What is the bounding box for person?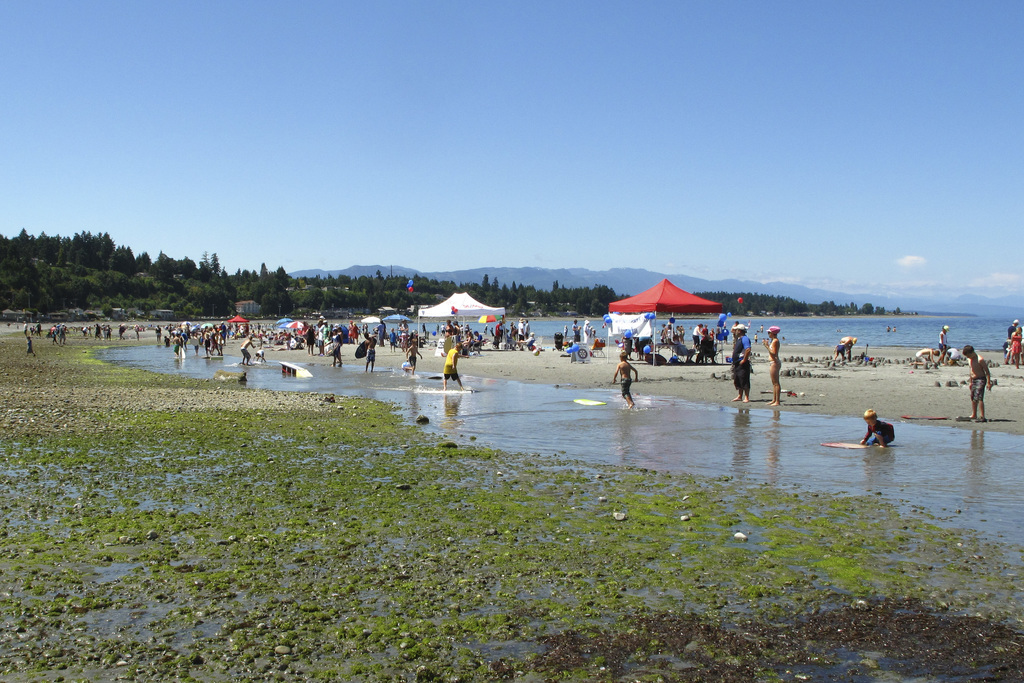
x1=24 y1=338 x2=35 y2=356.
